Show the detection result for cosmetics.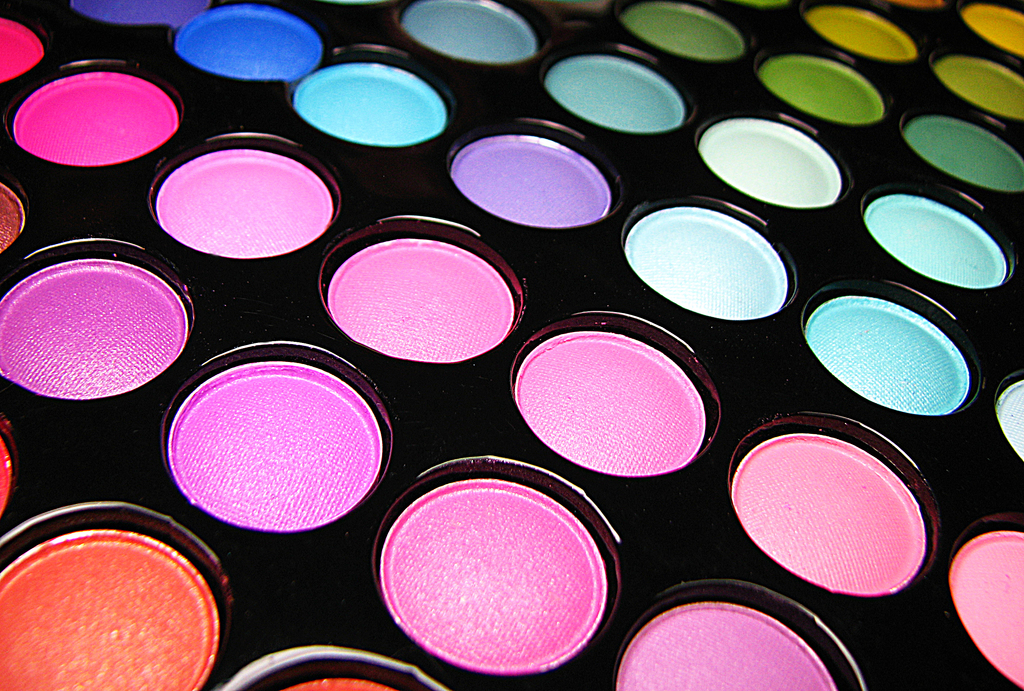
291, 61, 448, 148.
